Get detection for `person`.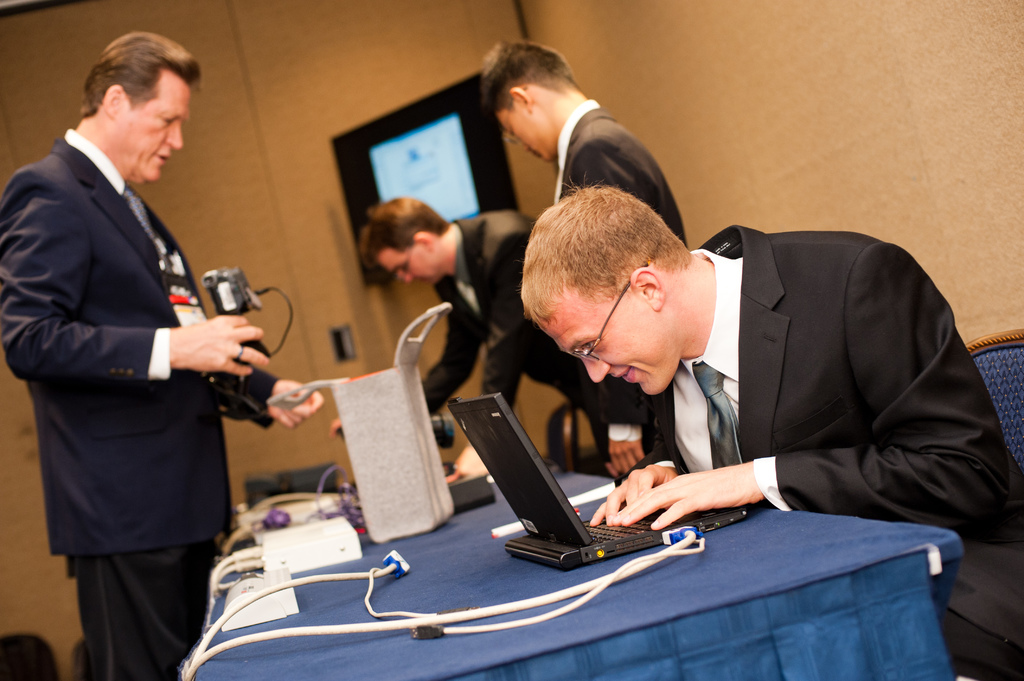
Detection: bbox=(481, 42, 687, 479).
